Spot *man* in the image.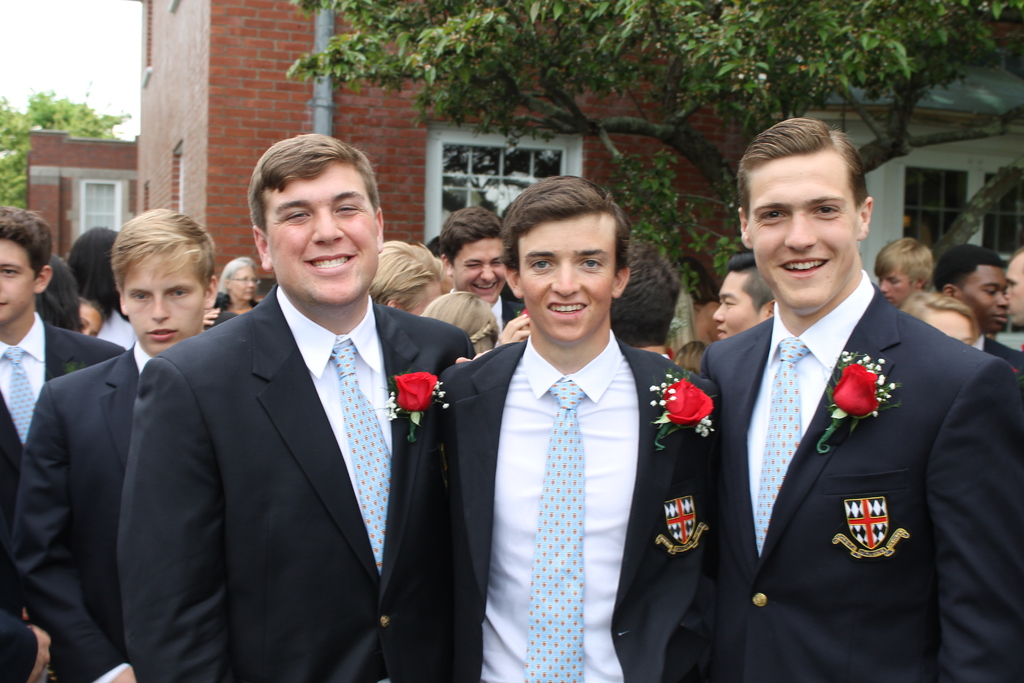
*man* found at (0,204,136,682).
